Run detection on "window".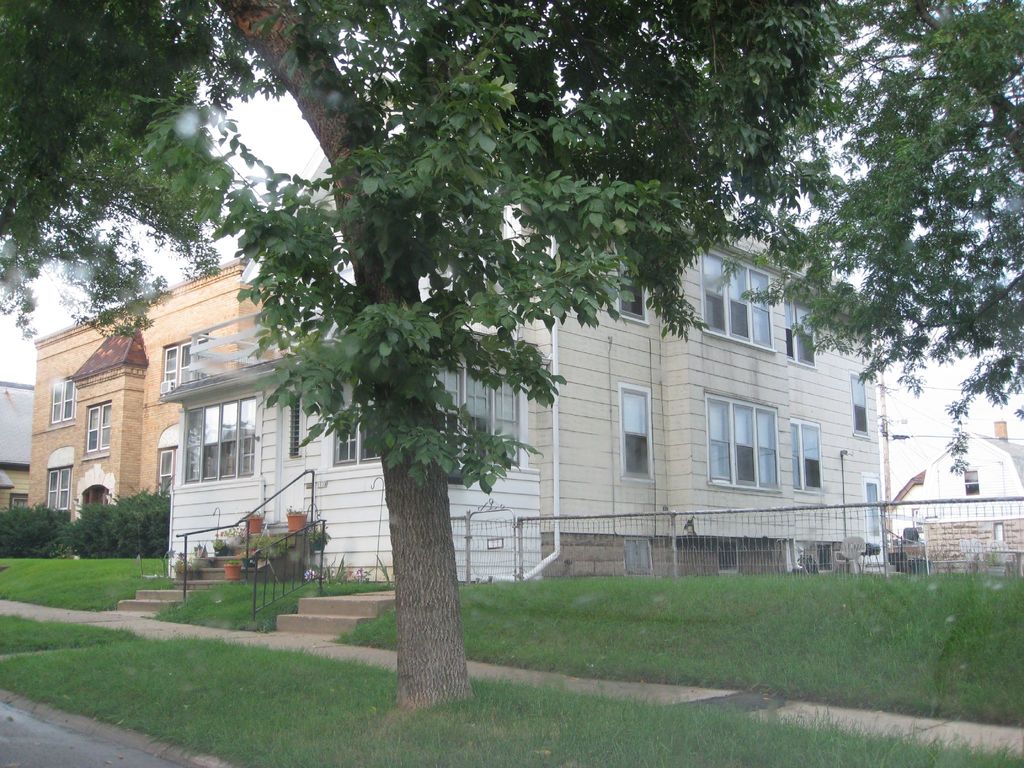
Result: box(789, 422, 826, 497).
